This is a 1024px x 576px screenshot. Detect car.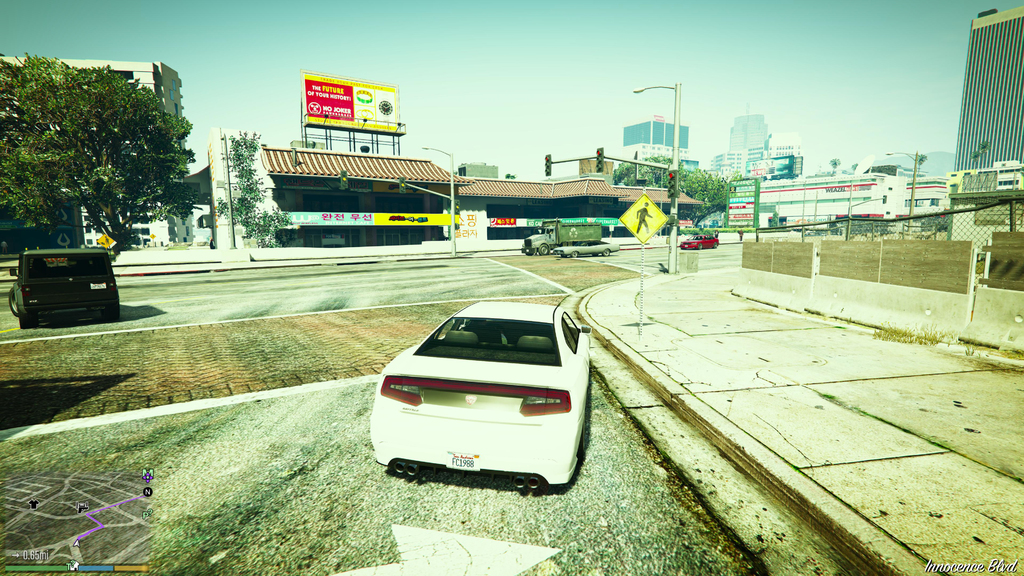
<box>366,285,597,486</box>.
